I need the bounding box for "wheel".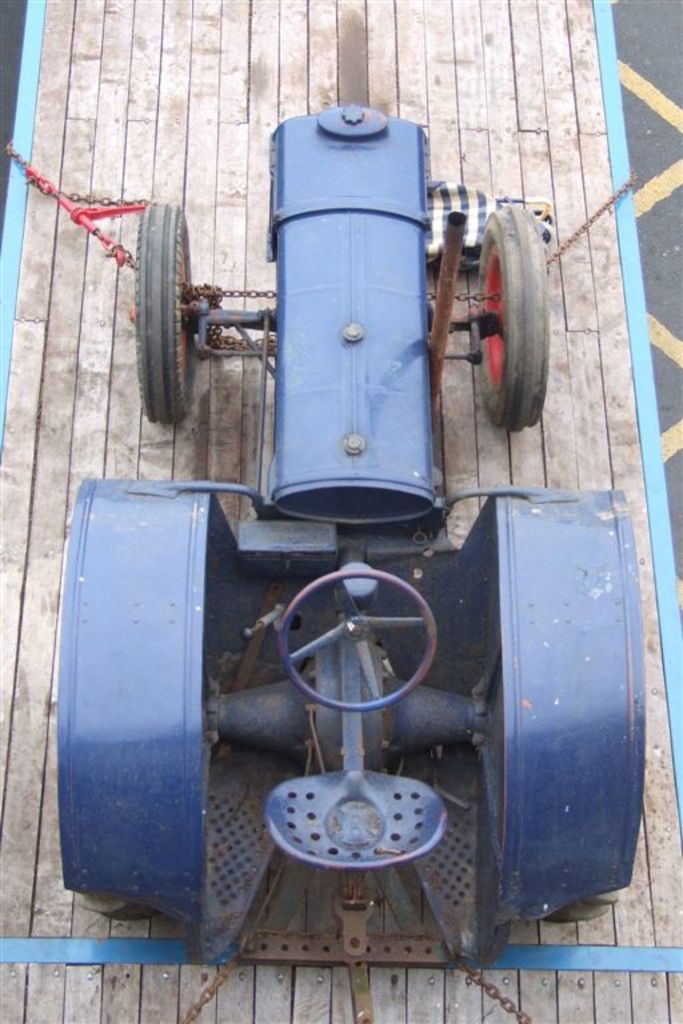
Here it is: 129 197 193 423.
